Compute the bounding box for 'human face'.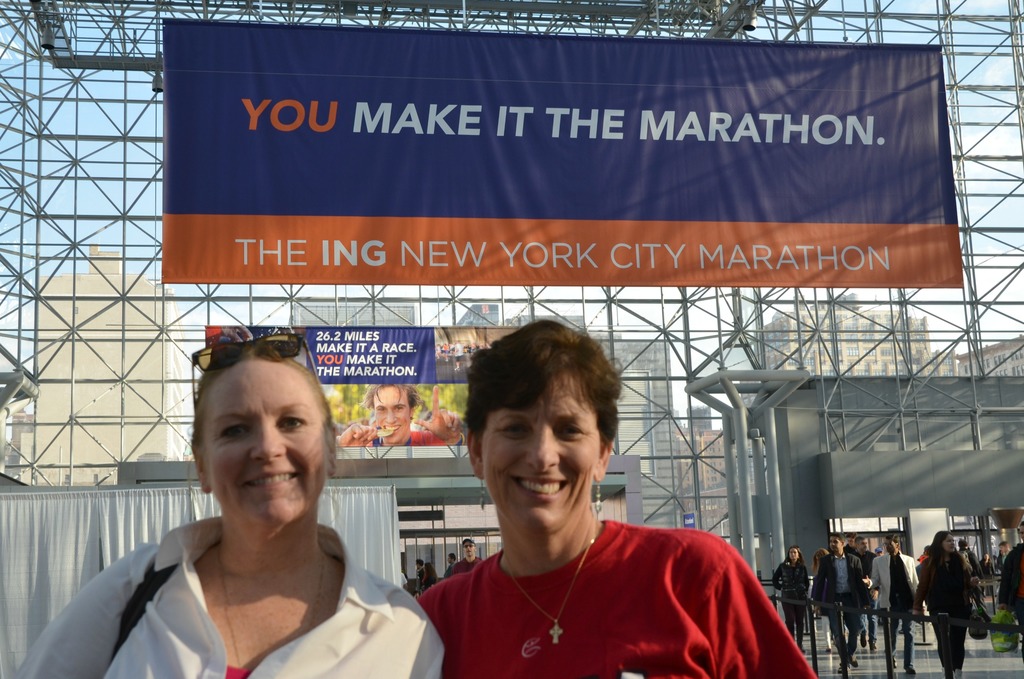
bbox=(943, 528, 957, 553).
